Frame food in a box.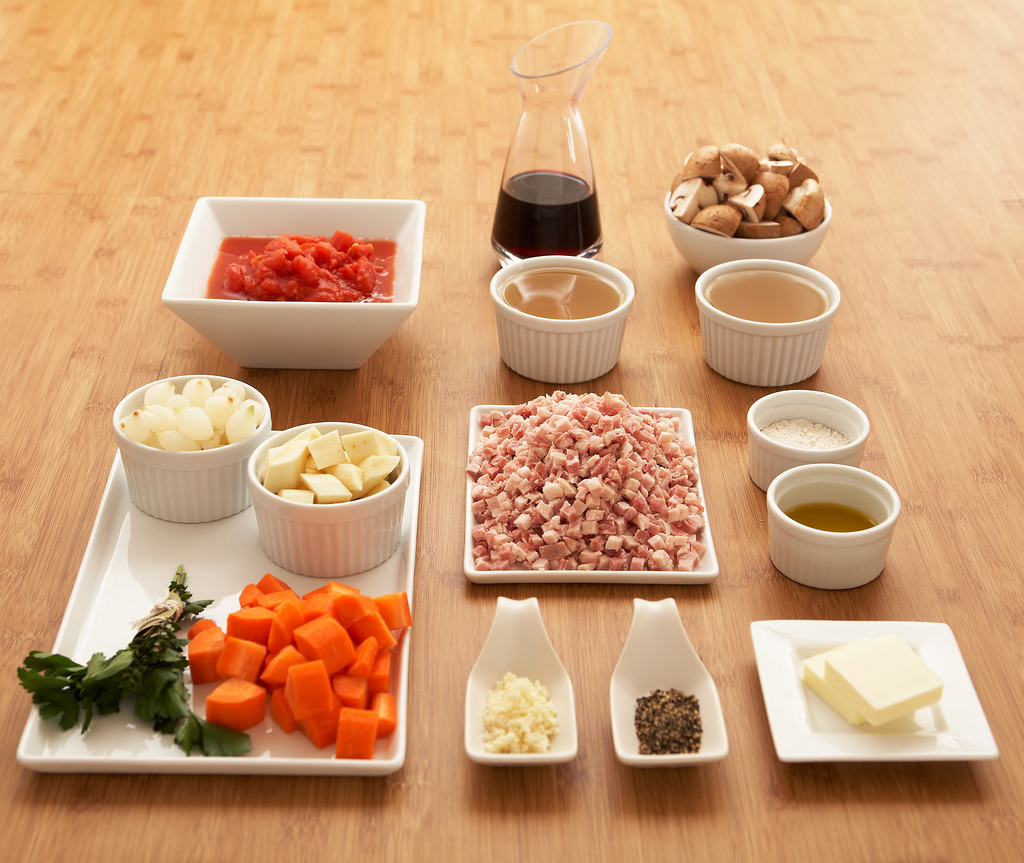
(left=798, top=632, right=942, bottom=726).
